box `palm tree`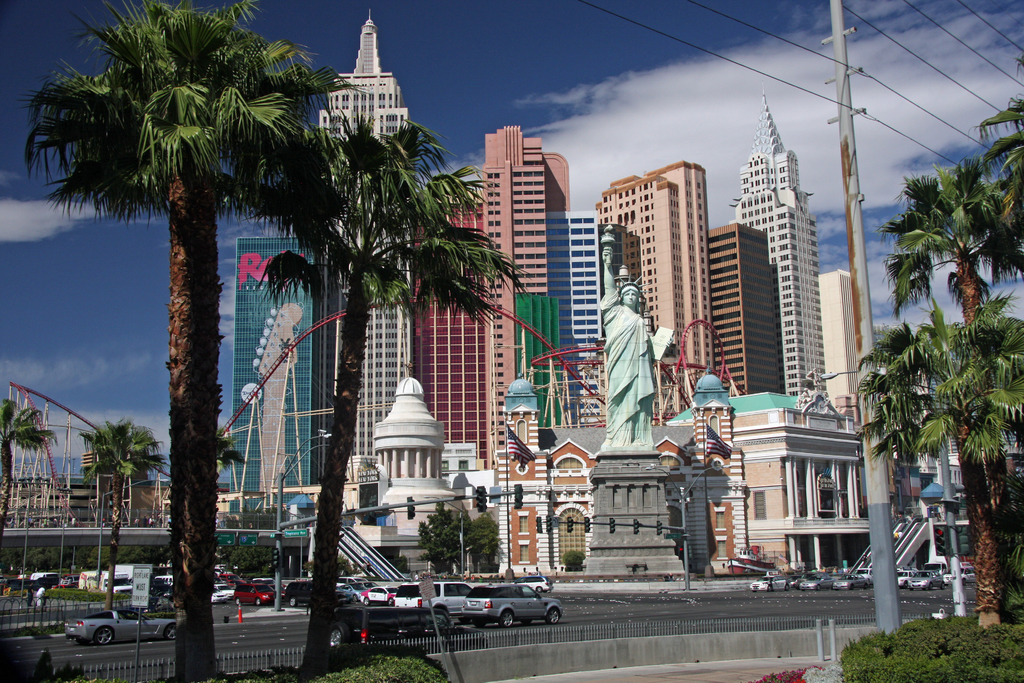
bbox=[24, 0, 361, 682]
